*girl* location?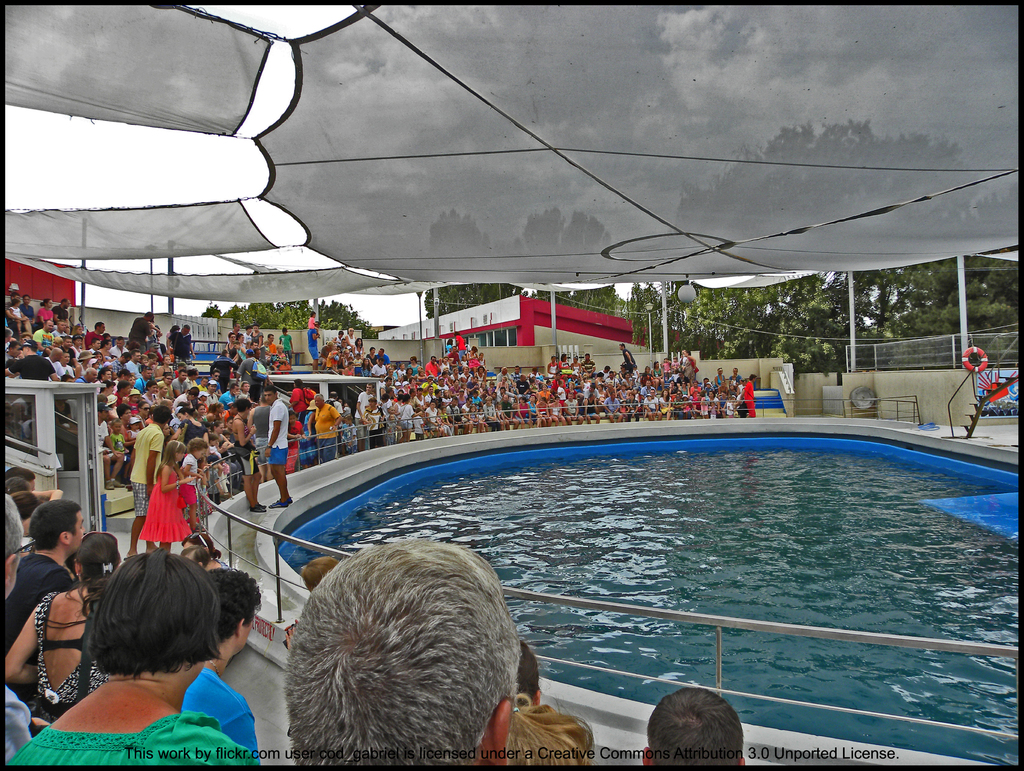
pyautogui.locateOnScreen(546, 378, 552, 389)
